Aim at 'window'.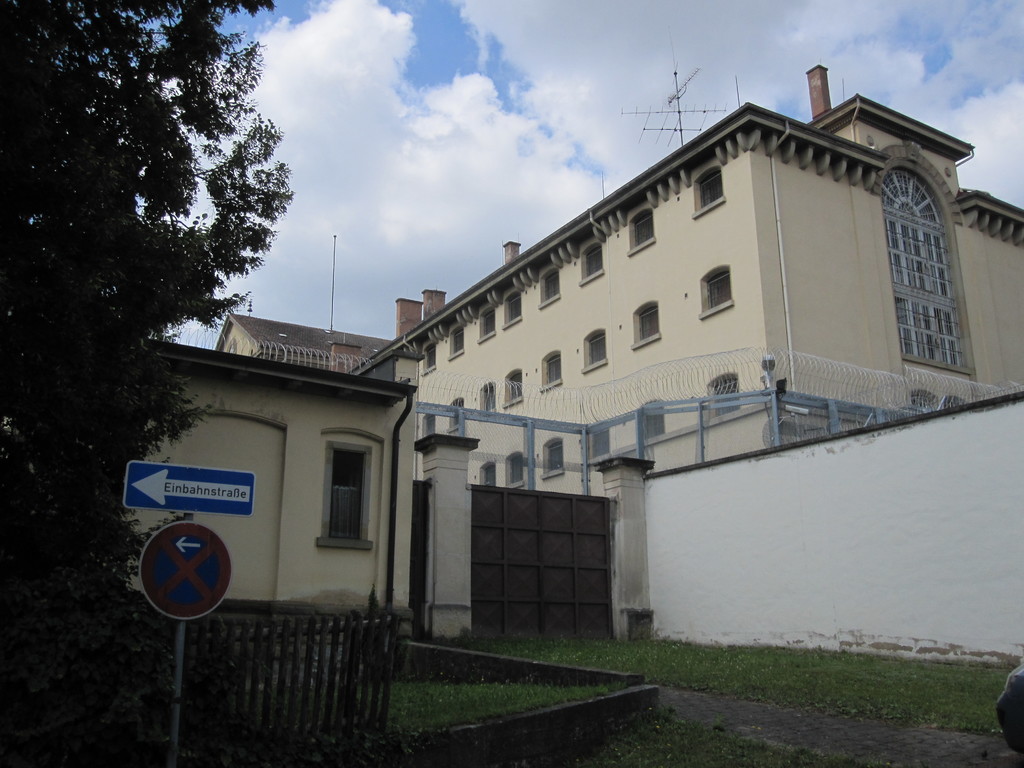
Aimed at rect(478, 303, 495, 343).
